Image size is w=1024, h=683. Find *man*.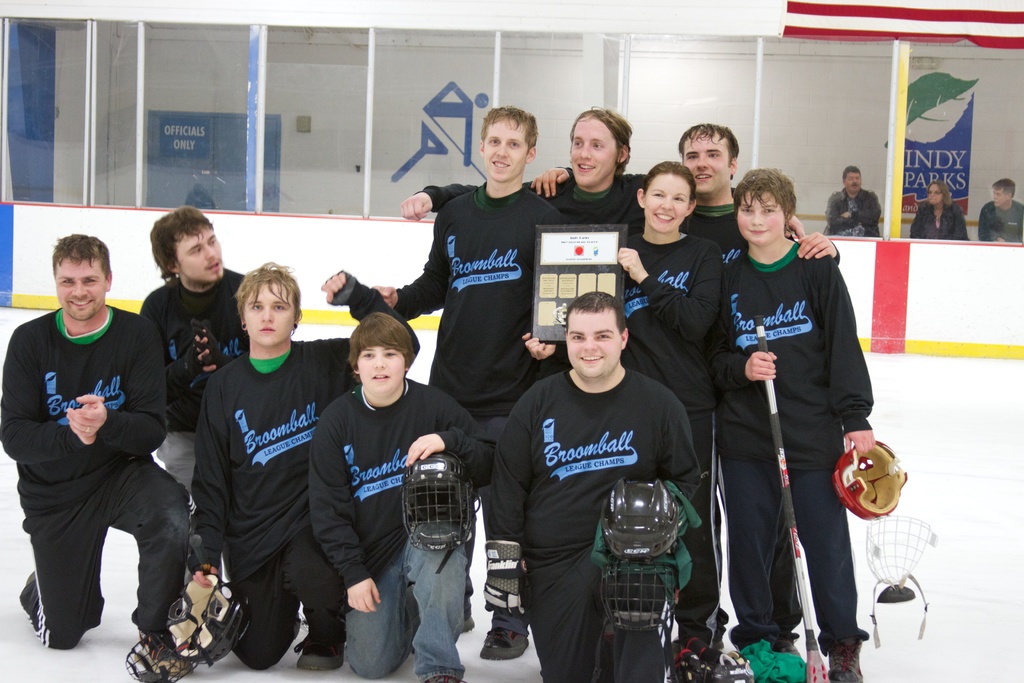
locate(177, 263, 423, 677).
